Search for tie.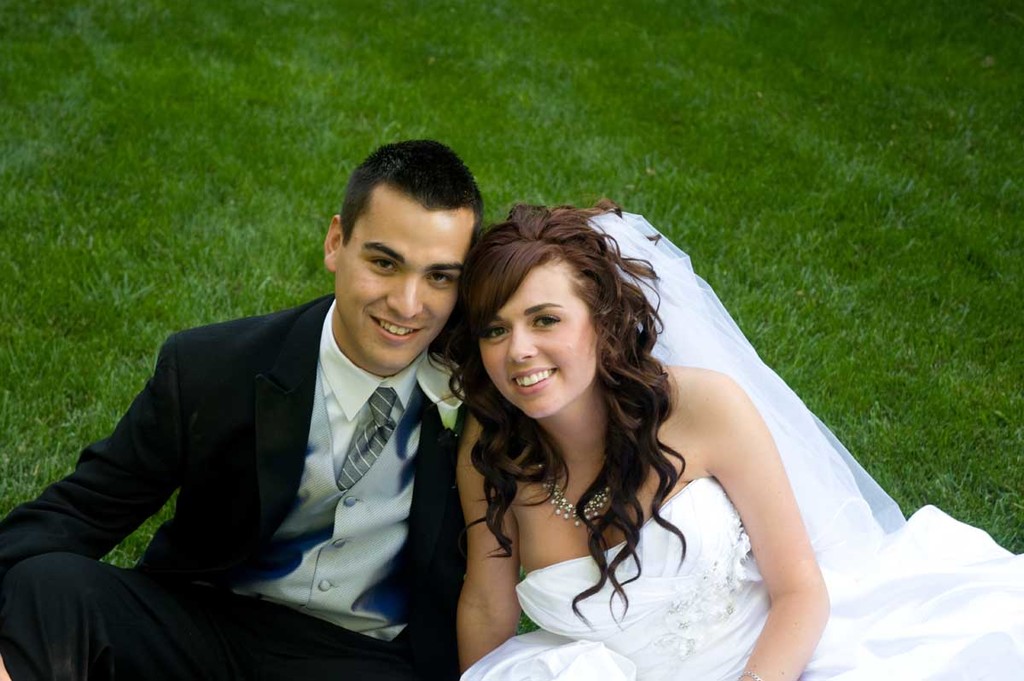
Found at <box>340,387,397,491</box>.
